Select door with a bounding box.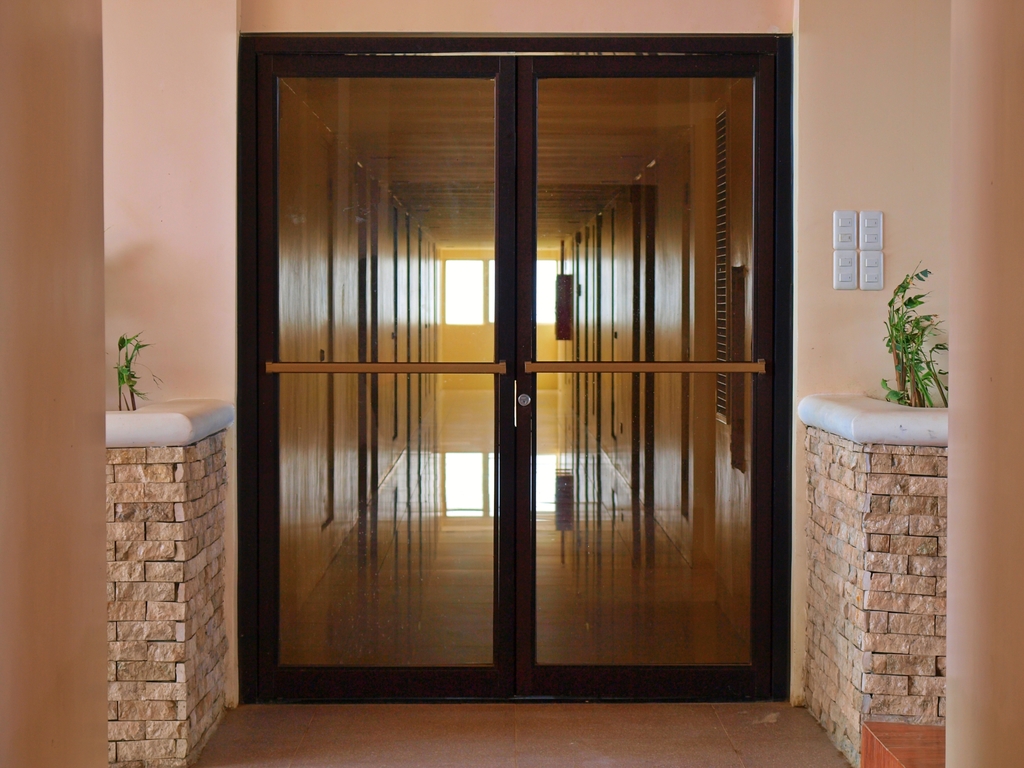
BBox(308, 128, 335, 525).
